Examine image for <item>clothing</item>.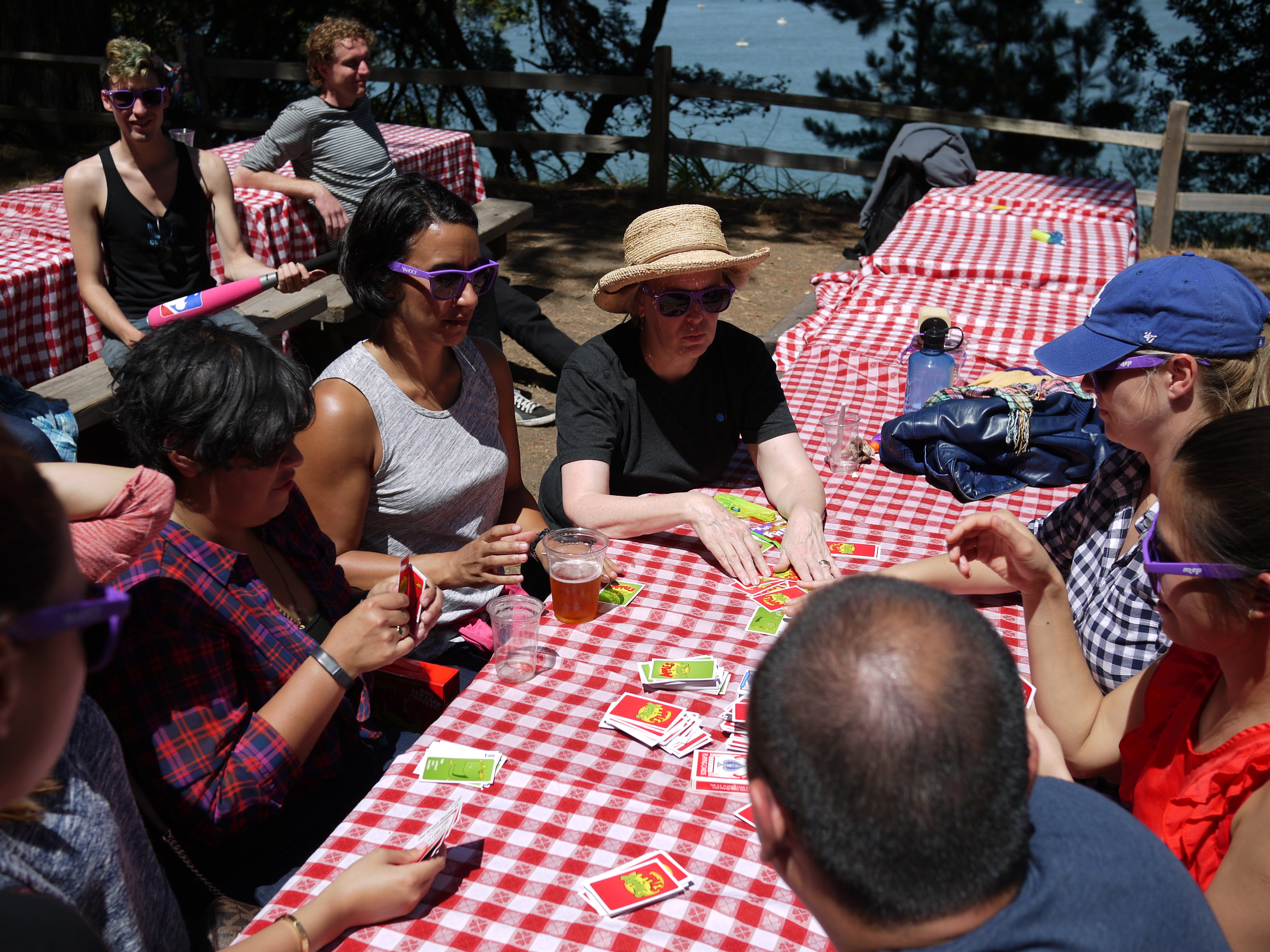
Examination result: left=170, top=99, right=253, bottom=169.
